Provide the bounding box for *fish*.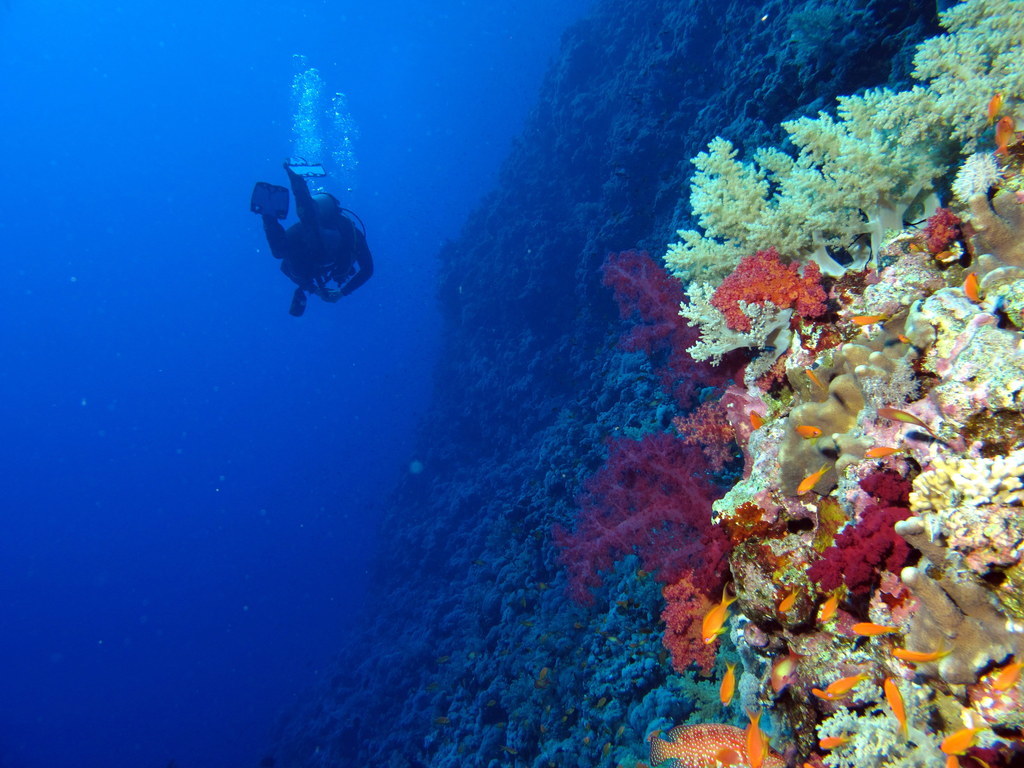
pyautogui.locateOnScreen(792, 425, 823, 437).
